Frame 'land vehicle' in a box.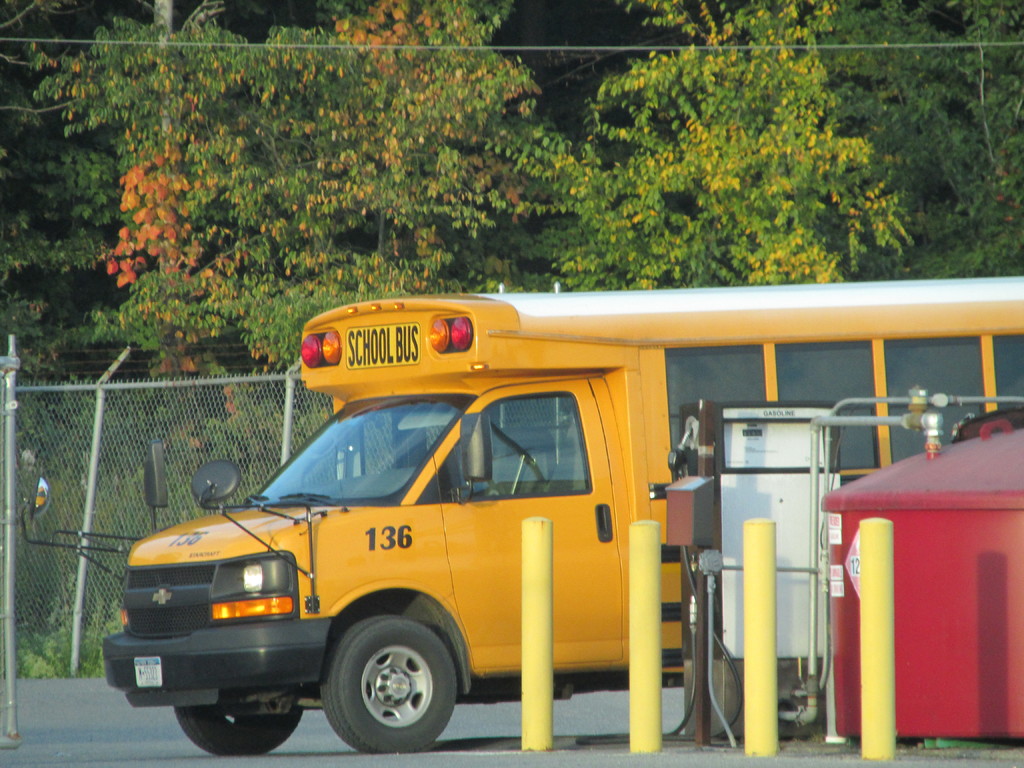
left=99, top=294, right=956, bottom=756.
